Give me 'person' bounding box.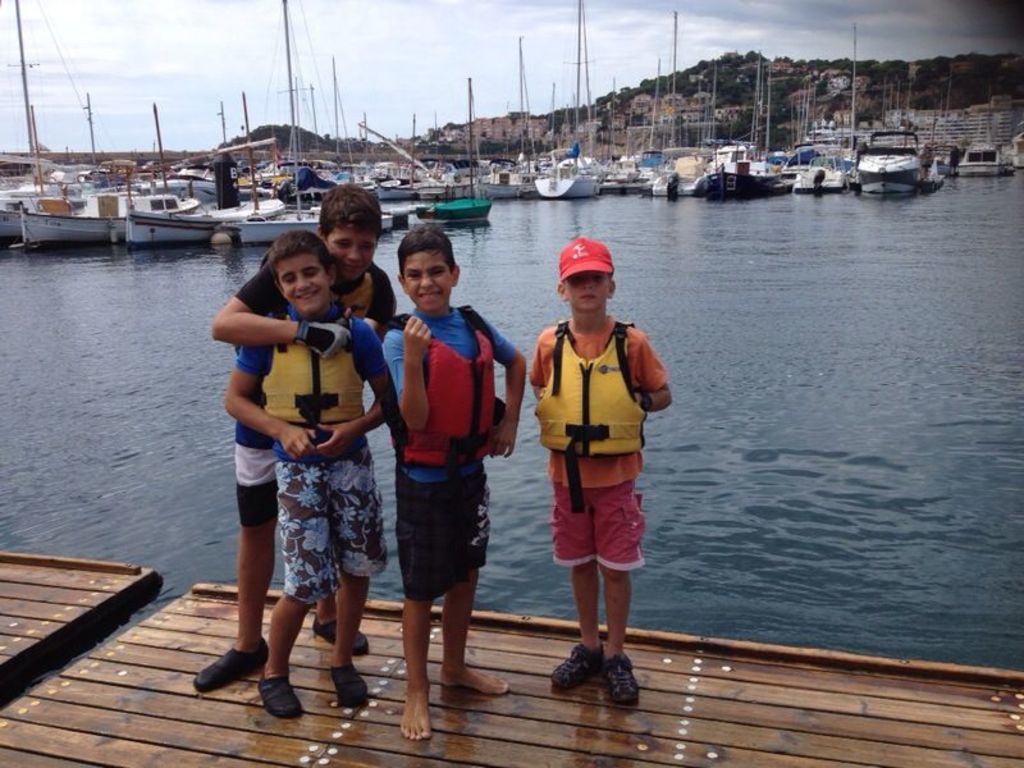
<region>381, 225, 531, 745</region>.
